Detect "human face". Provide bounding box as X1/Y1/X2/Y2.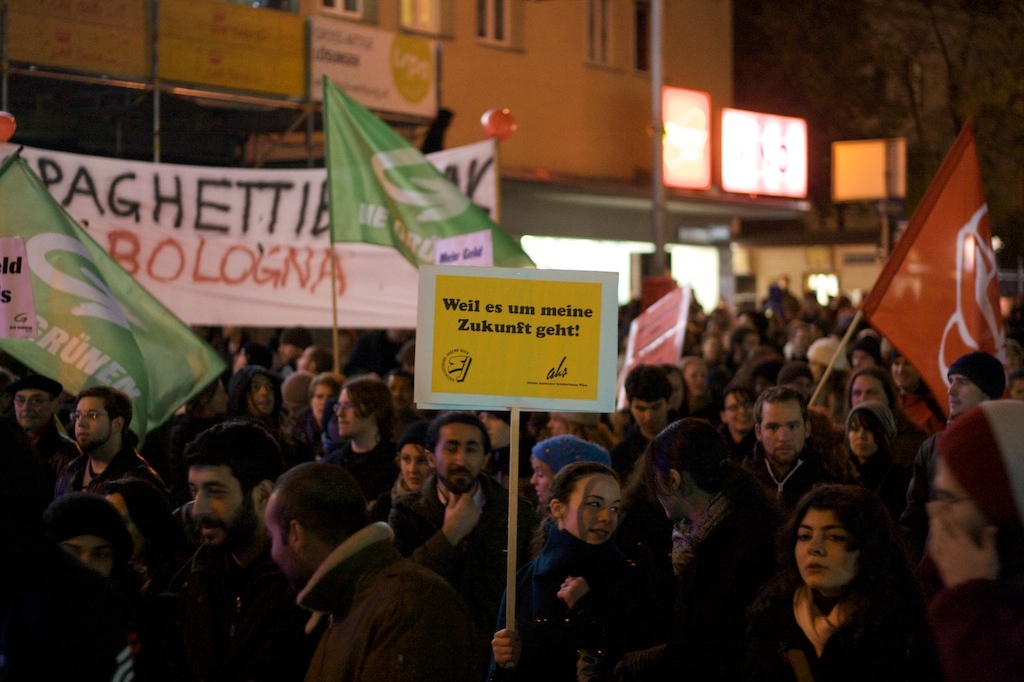
336/390/370/438.
